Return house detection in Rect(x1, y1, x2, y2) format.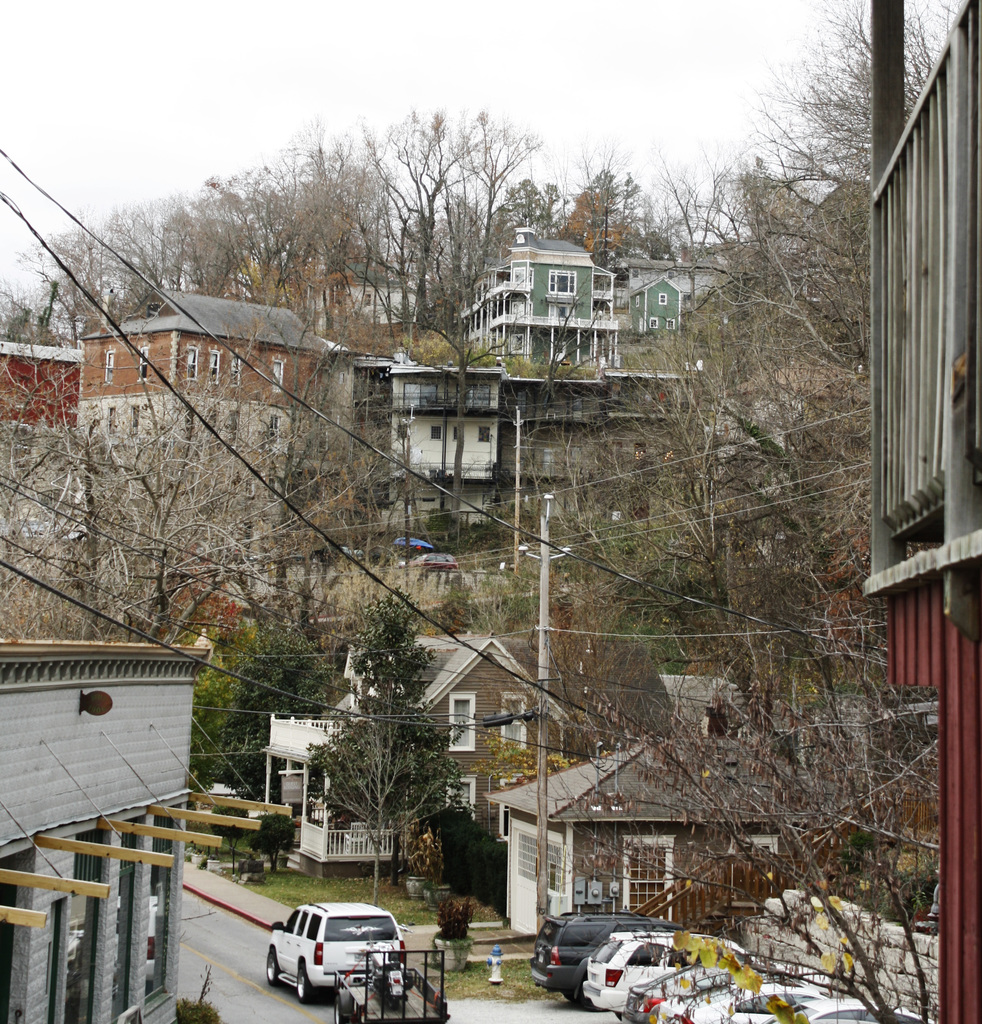
Rect(742, 145, 879, 316).
